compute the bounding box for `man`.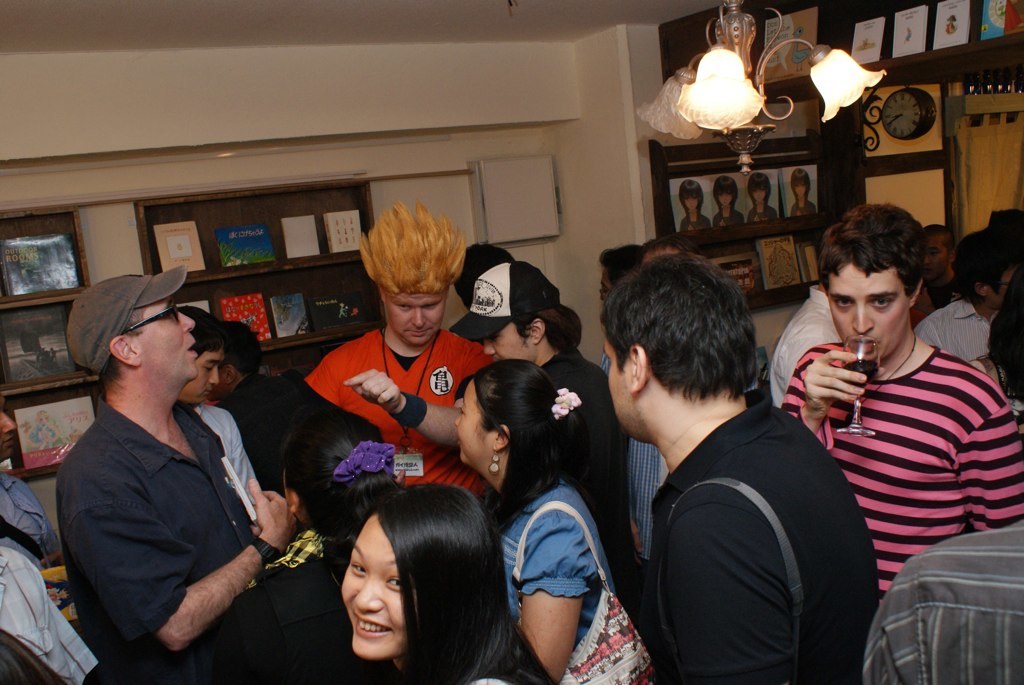
<bbox>0, 390, 60, 571</bbox>.
